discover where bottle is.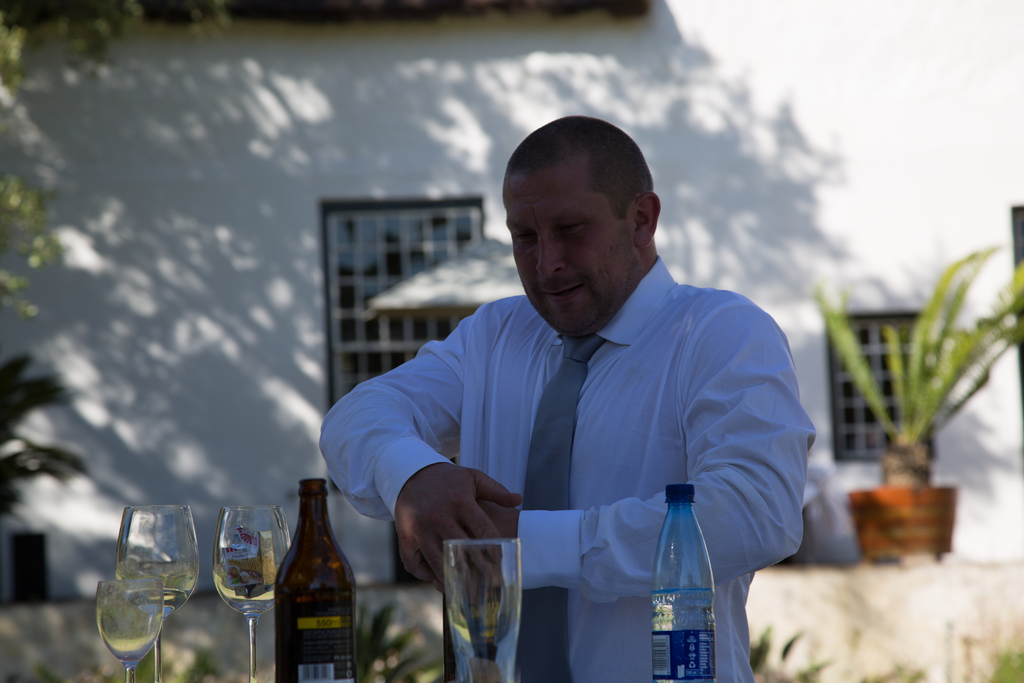
Discovered at 650 482 719 682.
